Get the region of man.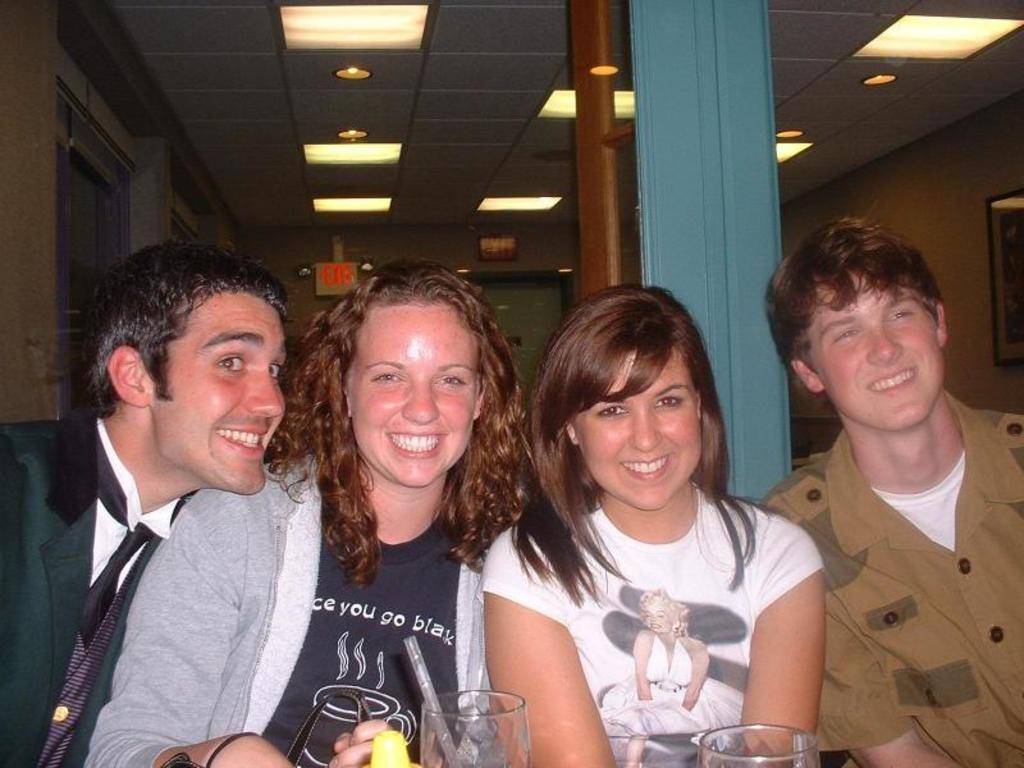
0 234 292 767.
